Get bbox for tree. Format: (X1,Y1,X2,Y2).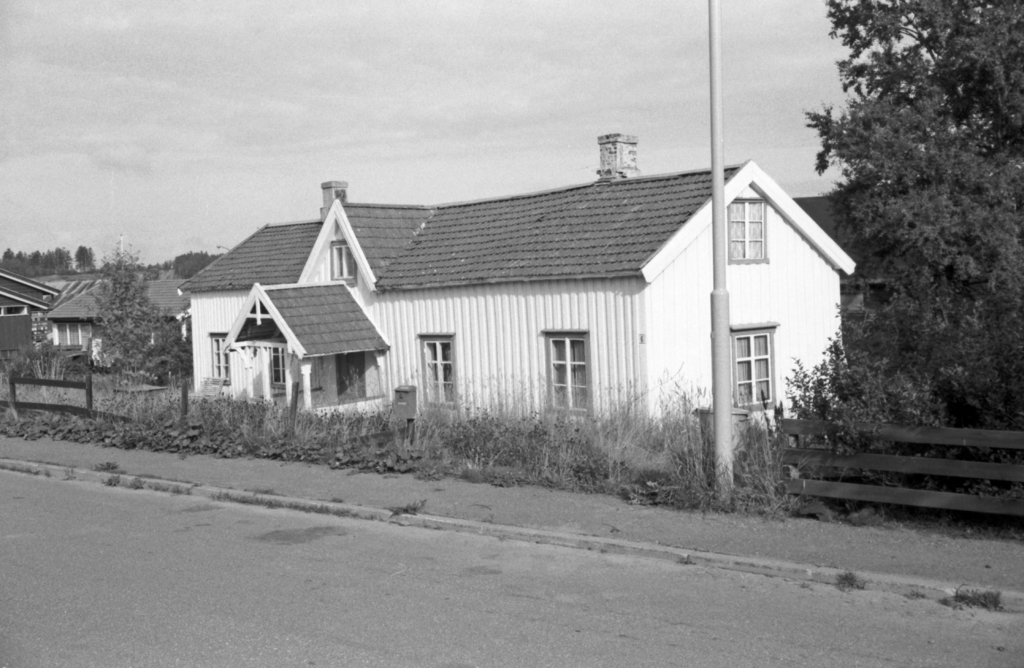
(799,0,1008,426).
